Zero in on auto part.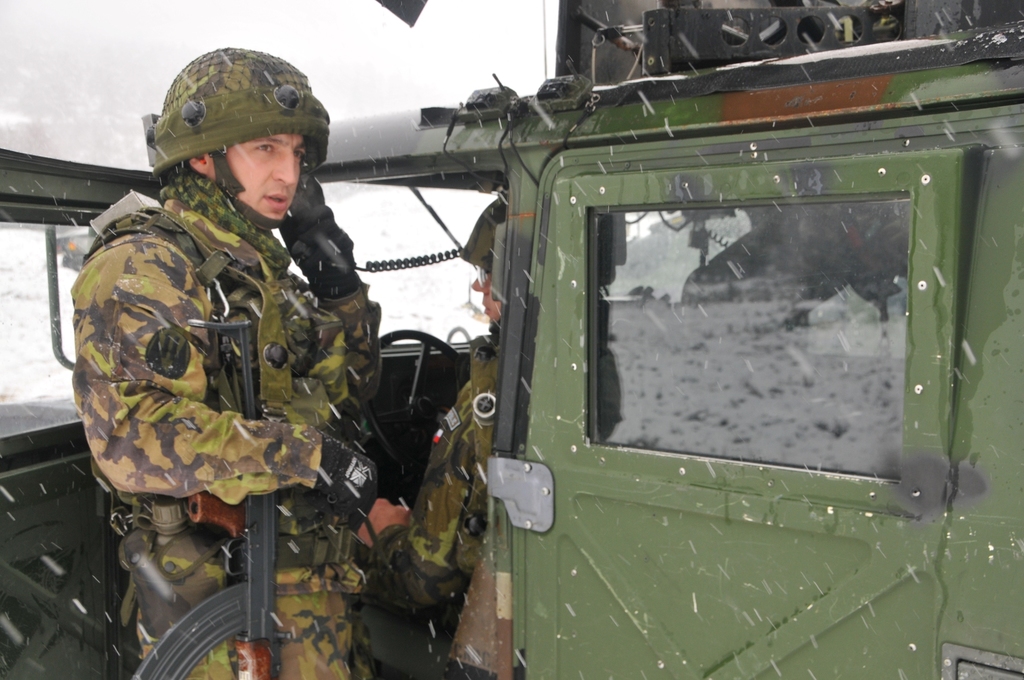
Zeroed in: {"x1": 364, "y1": 328, "x2": 470, "y2": 476}.
